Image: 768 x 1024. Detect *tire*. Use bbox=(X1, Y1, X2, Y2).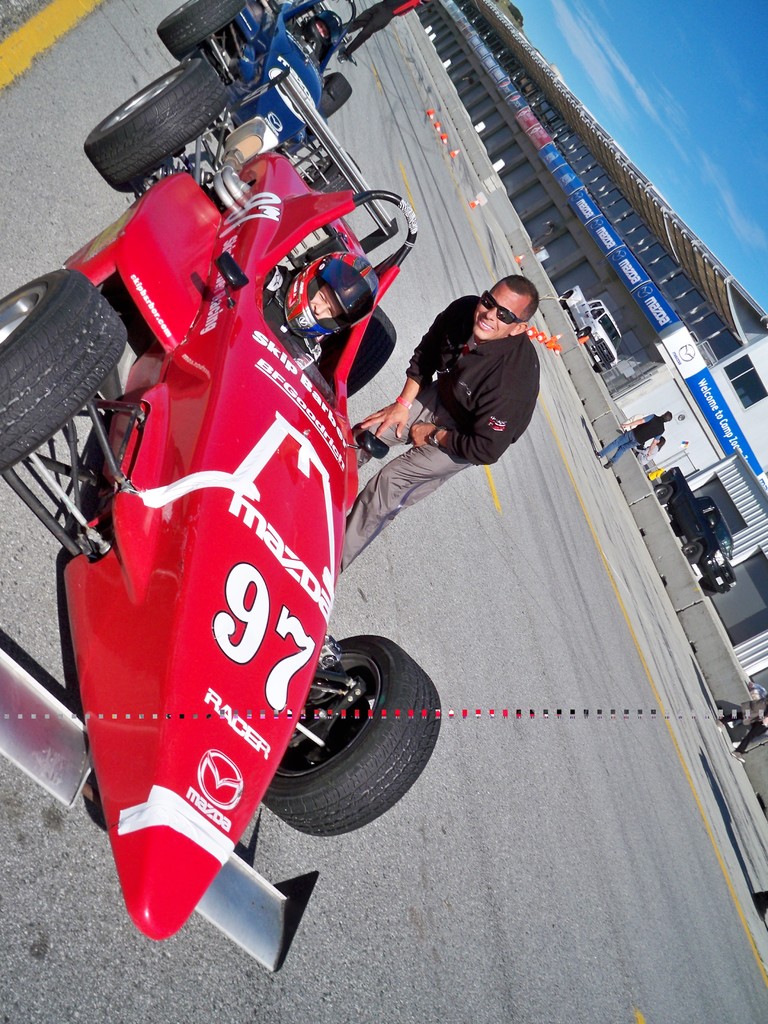
bbox=(86, 57, 230, 199).
